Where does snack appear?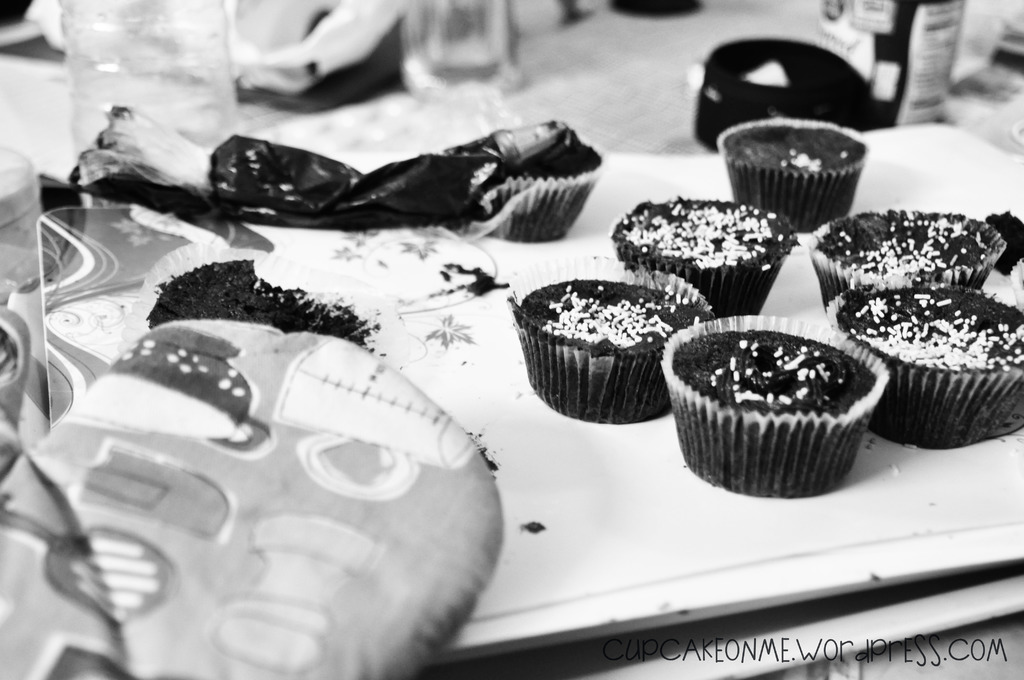
Appears at [666, 321, 901, 485].
